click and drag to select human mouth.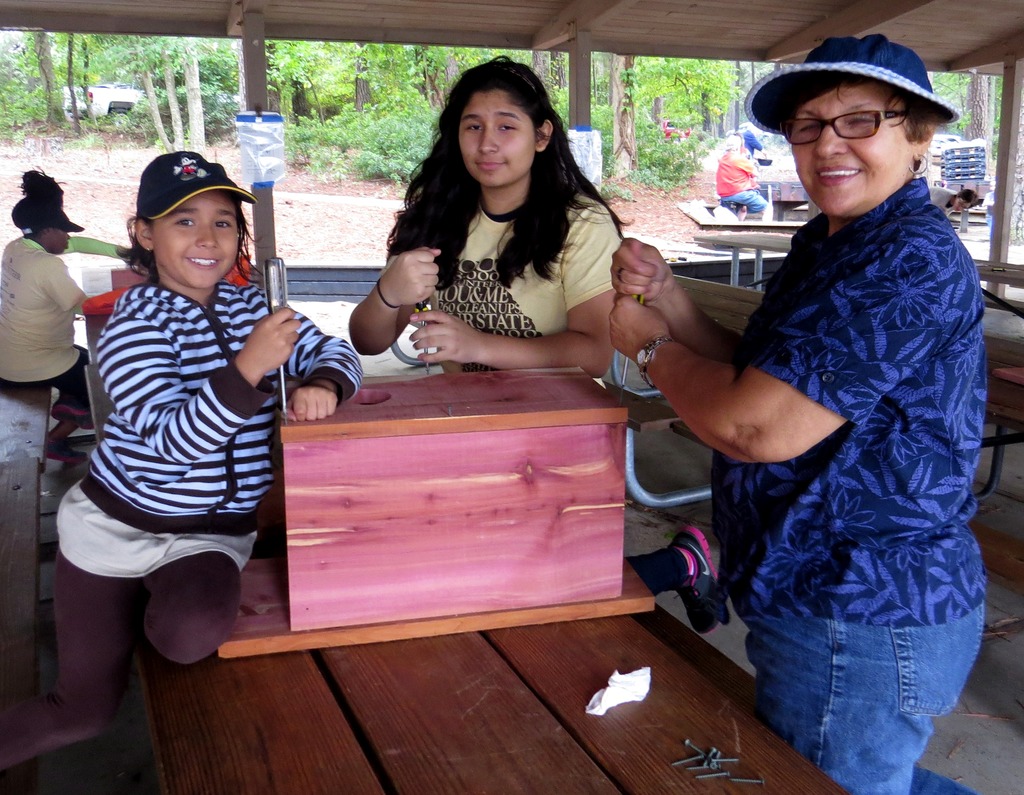
Selection: 809/161/866/194.
